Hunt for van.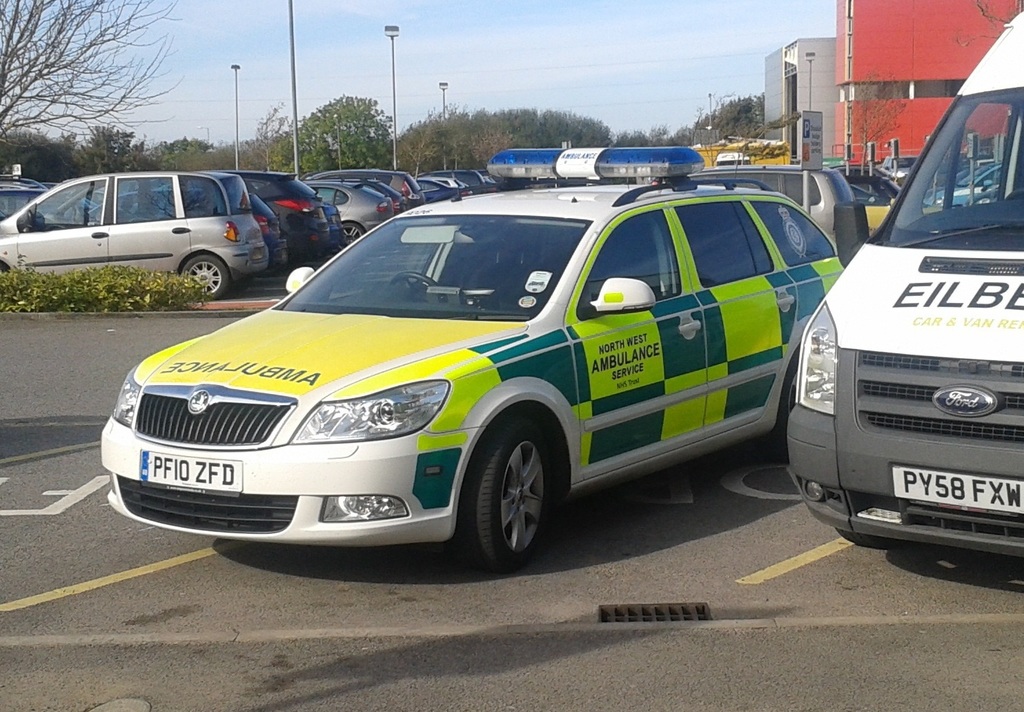
Hunted down at 786, 7, 1023, 560.
